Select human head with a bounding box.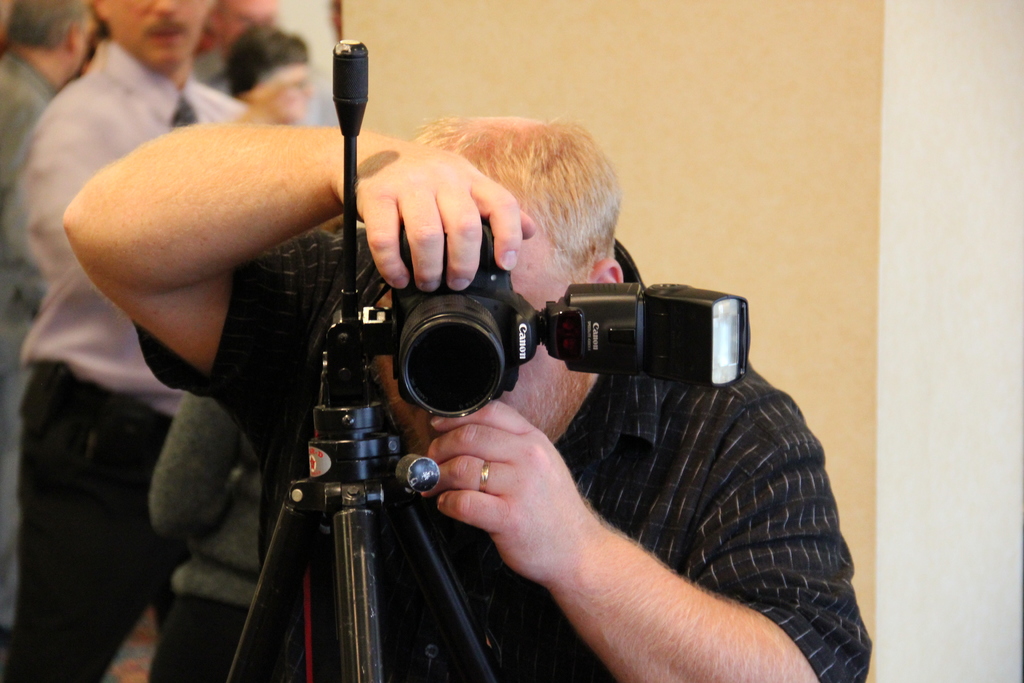
bbox=(92, 0, 210, 73).
